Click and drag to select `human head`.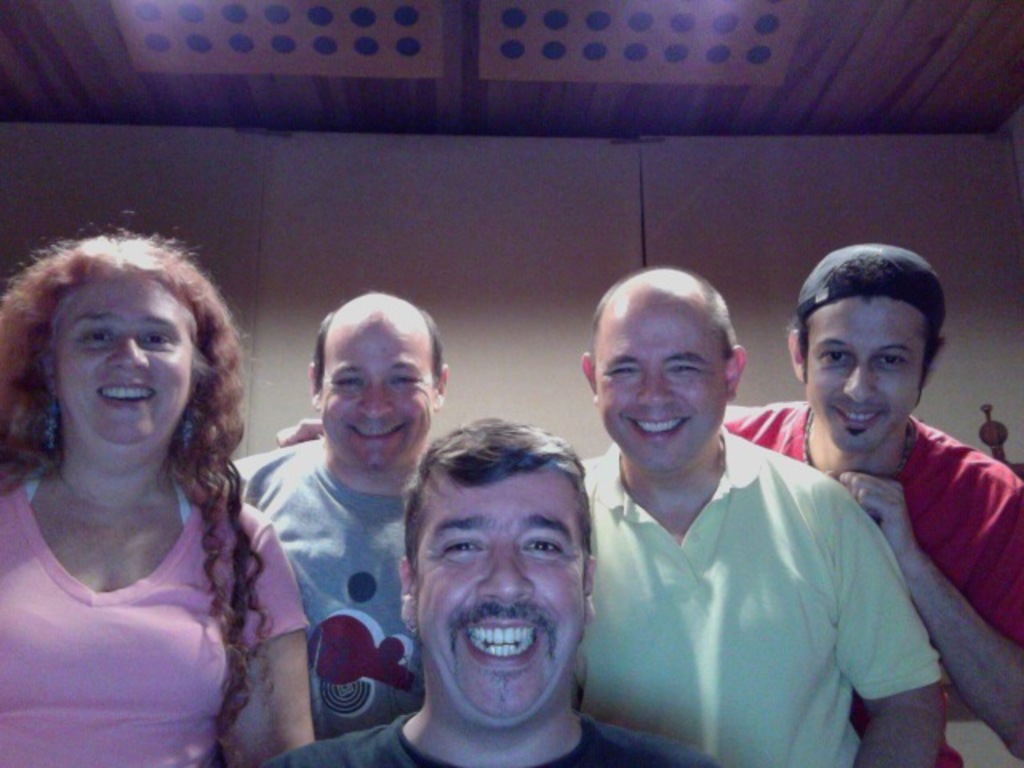
Selection: Rect(0, 227, 206, 470).
